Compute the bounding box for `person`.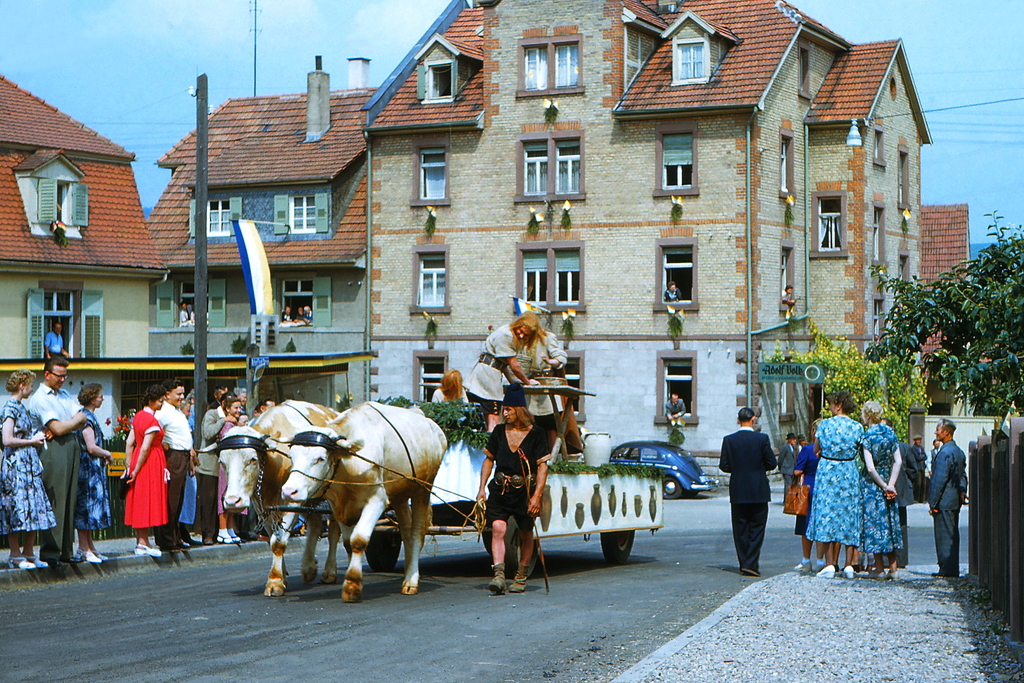
l=0, t=372, r=54, b=566.
